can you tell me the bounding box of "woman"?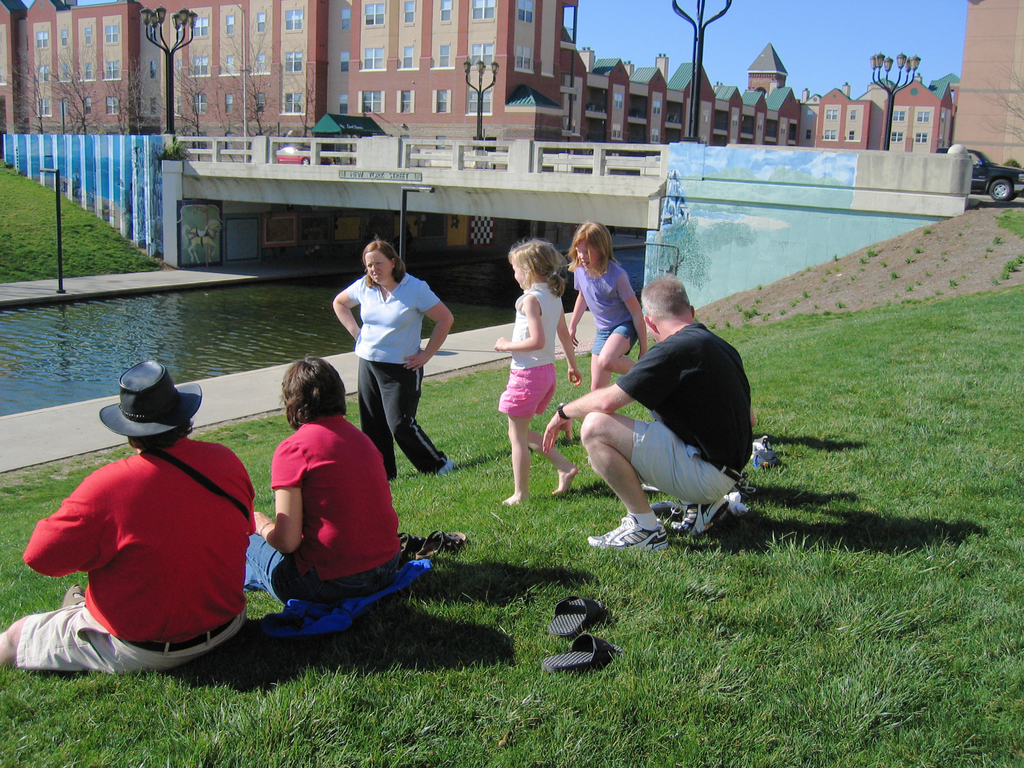
pyautogui.locateOnScreen(248, 353, 401, 612).
